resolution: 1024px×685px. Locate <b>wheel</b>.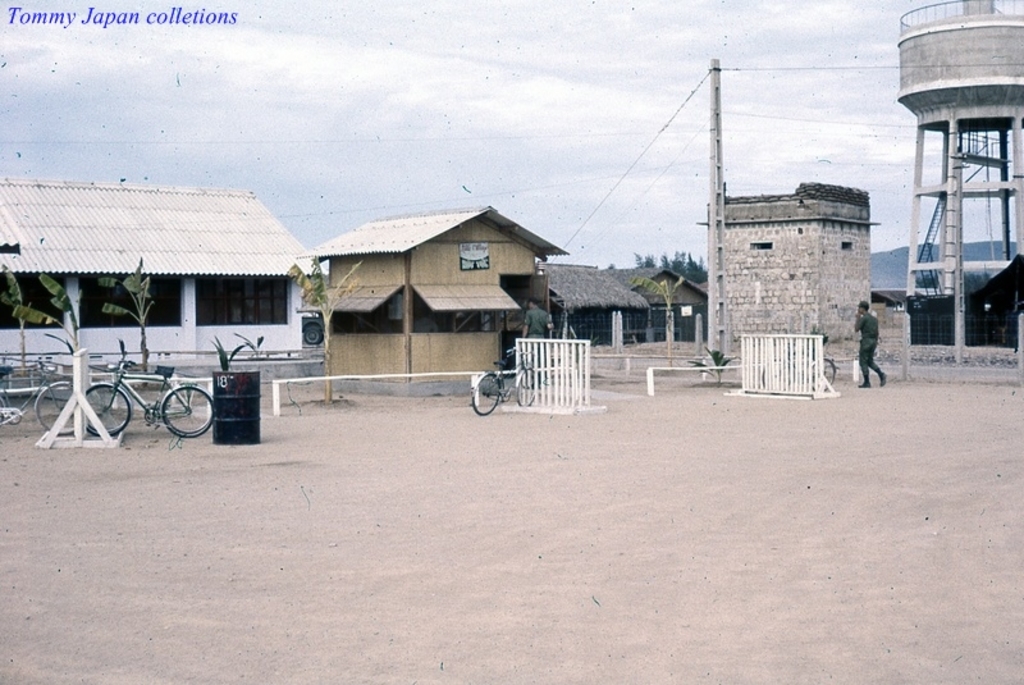
locate(516, 366, 536, 405).
